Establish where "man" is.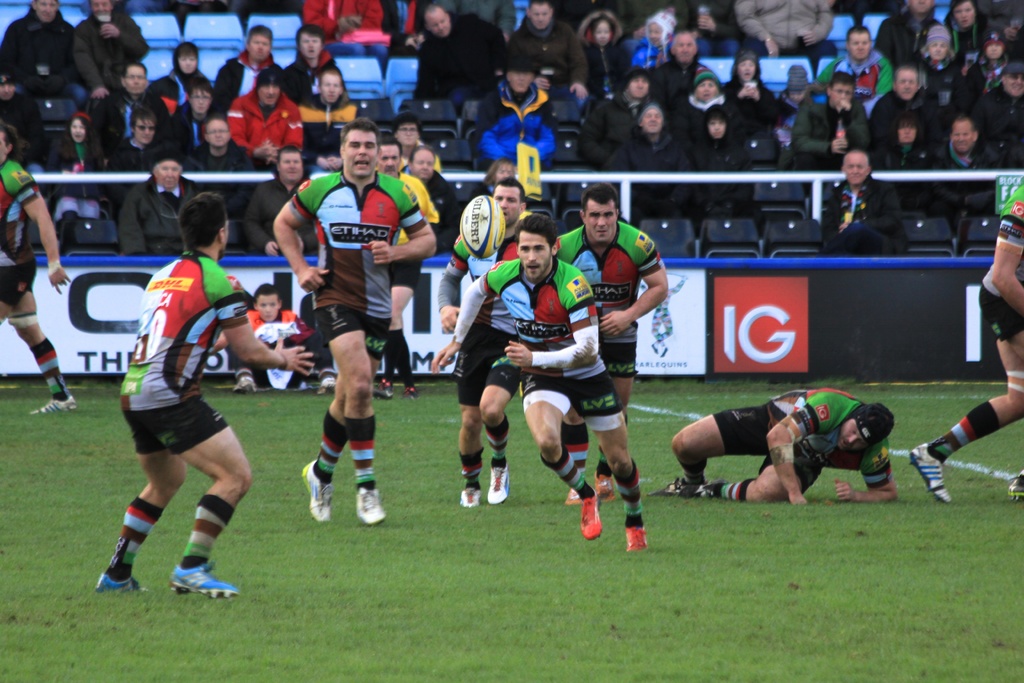
Established at <bbox>822, 26, 893, 110</bbox>.
